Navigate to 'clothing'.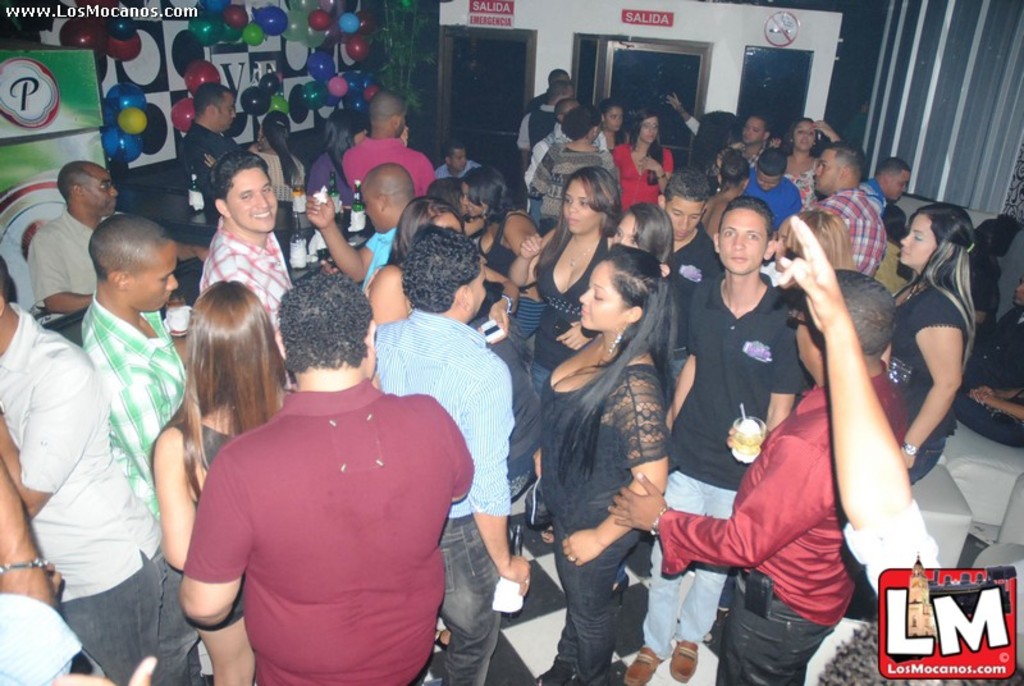
Navigation target: region(179, 347, 461, 672).
